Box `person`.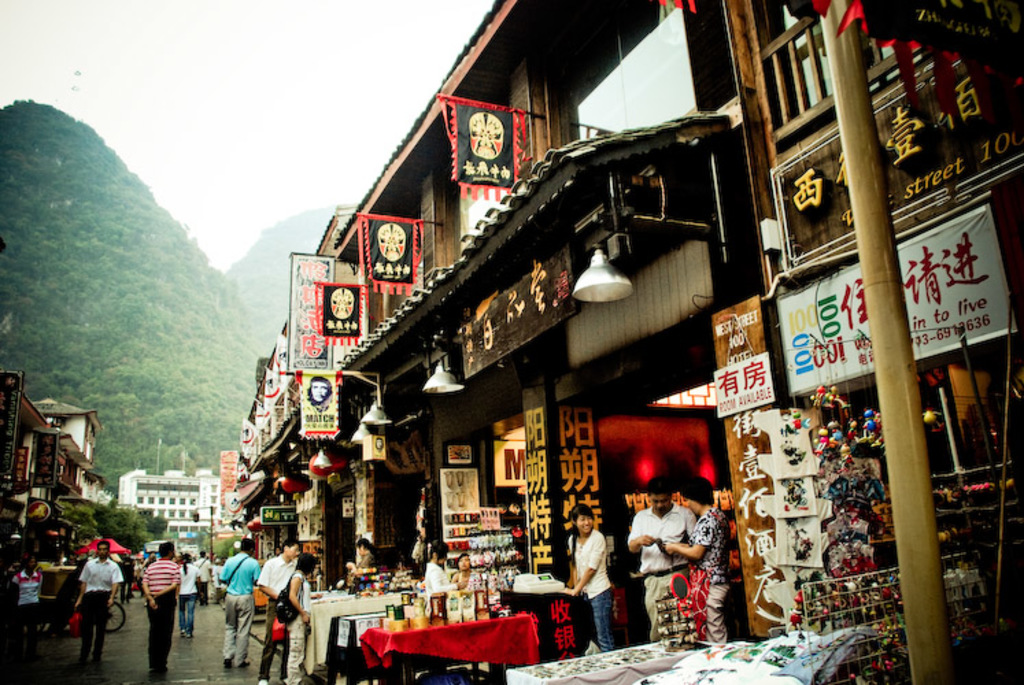
(left=119, top=555, right=136, bottom=601).
